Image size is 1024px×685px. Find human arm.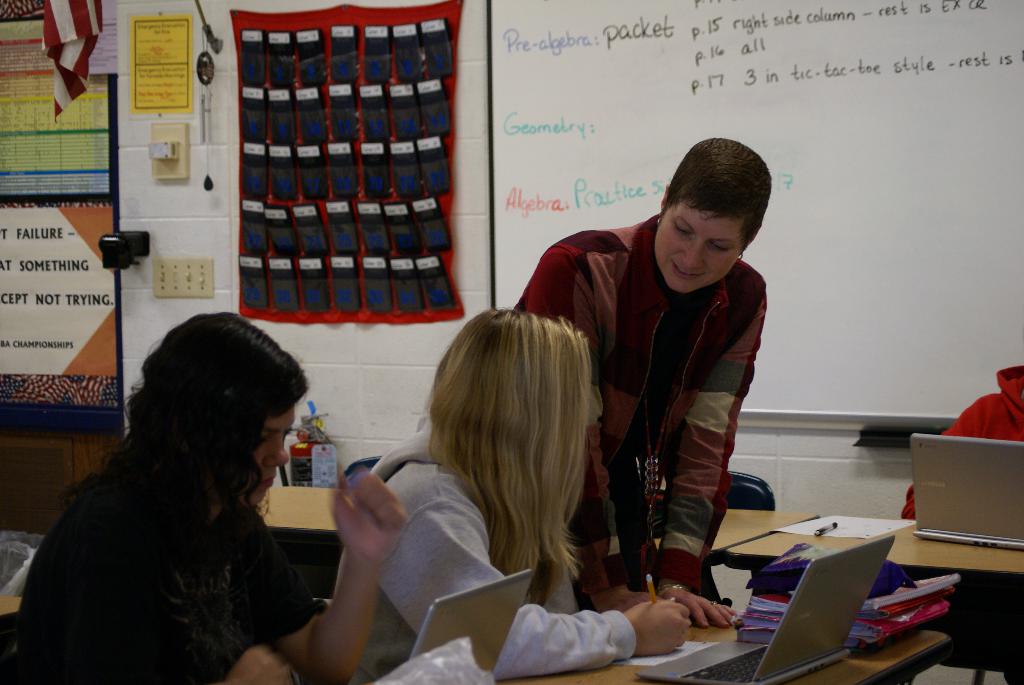
{"left": 536, "top": 576, "right": 761, "bottom": 666}.
